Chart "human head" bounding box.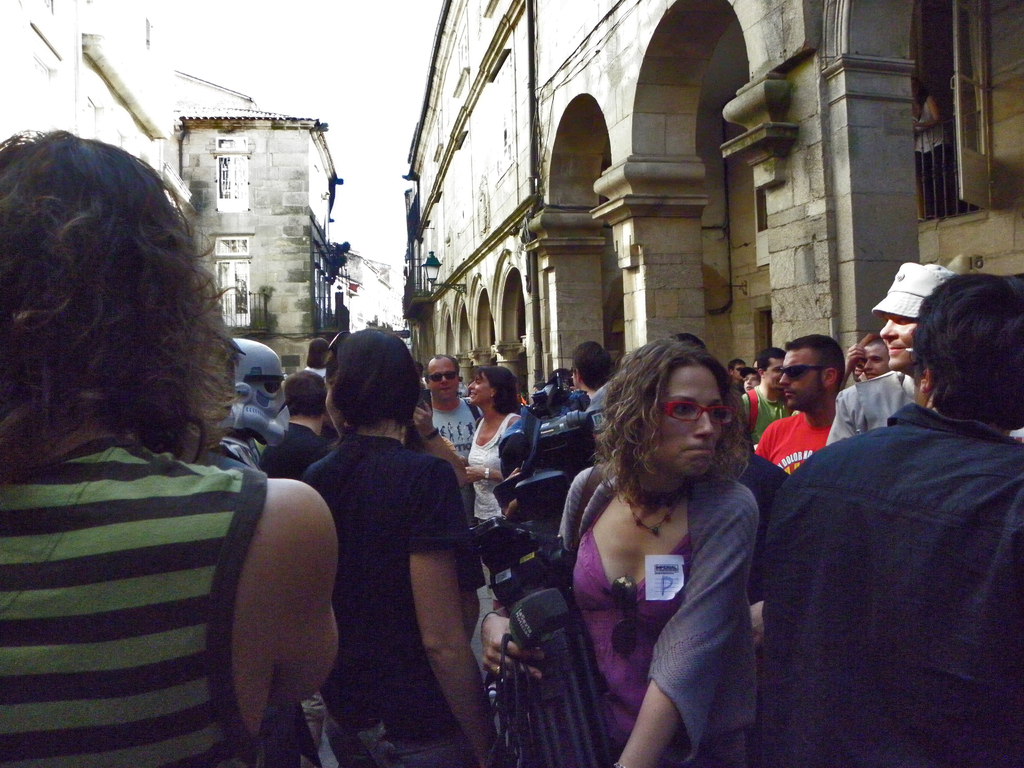
Charted: l=864, t=342, r=893, b=381.
